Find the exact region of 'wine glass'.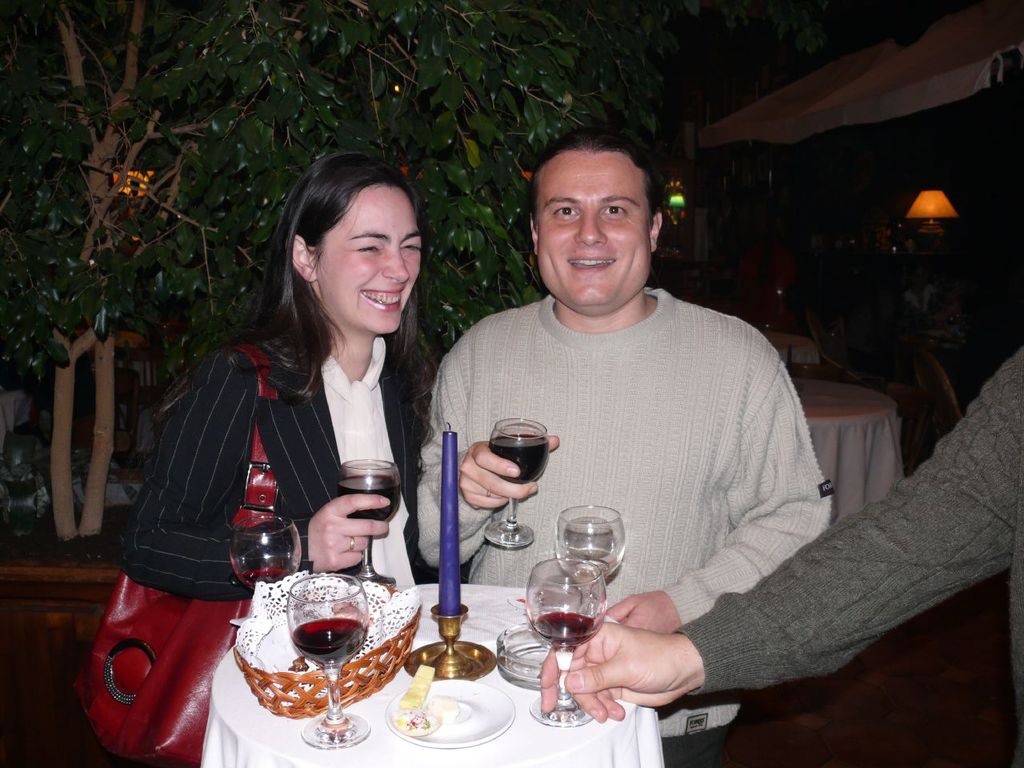
Exact region: [left=227, top=514, right=297, bottom=590].
